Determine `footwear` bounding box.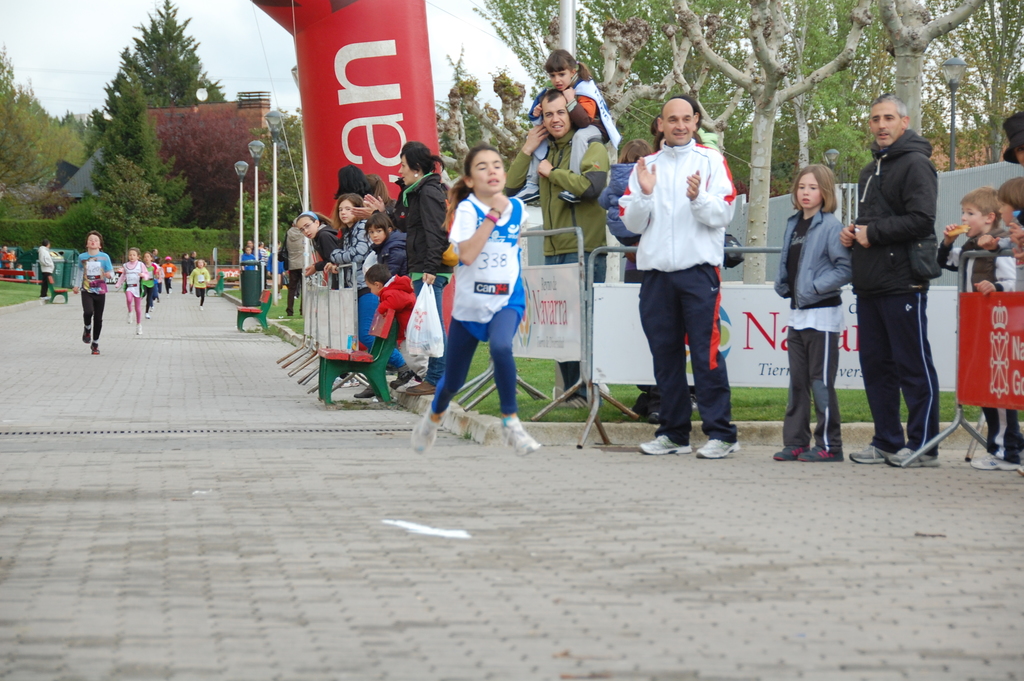
Determined: left=776, top=443, right=810, bottom=461.
